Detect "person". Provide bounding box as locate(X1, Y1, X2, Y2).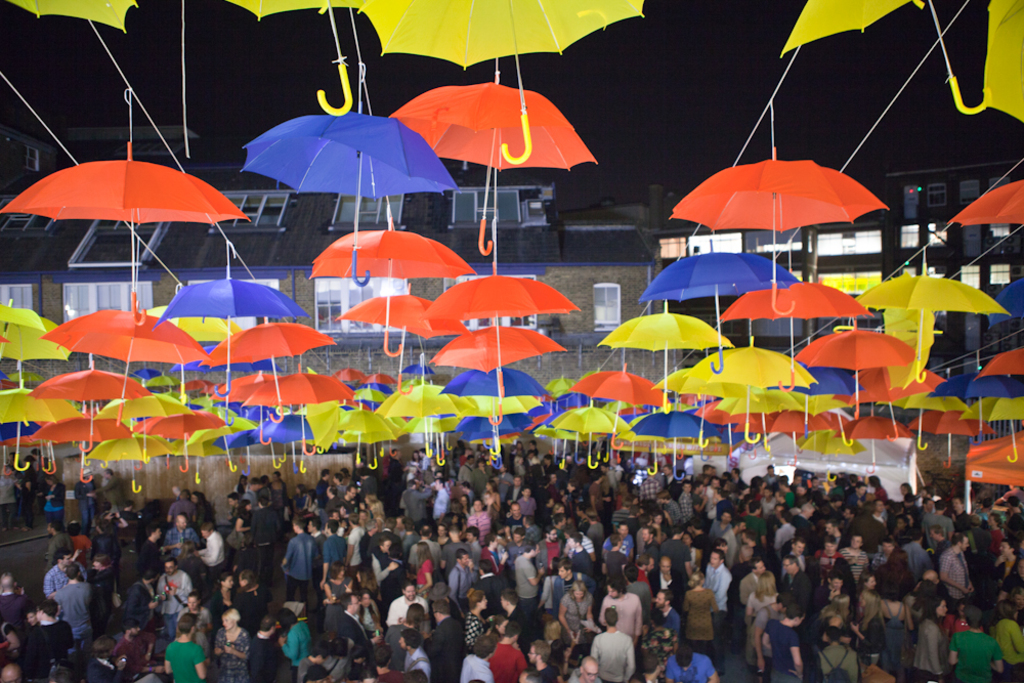
locate(24, 600, 72, 677).
